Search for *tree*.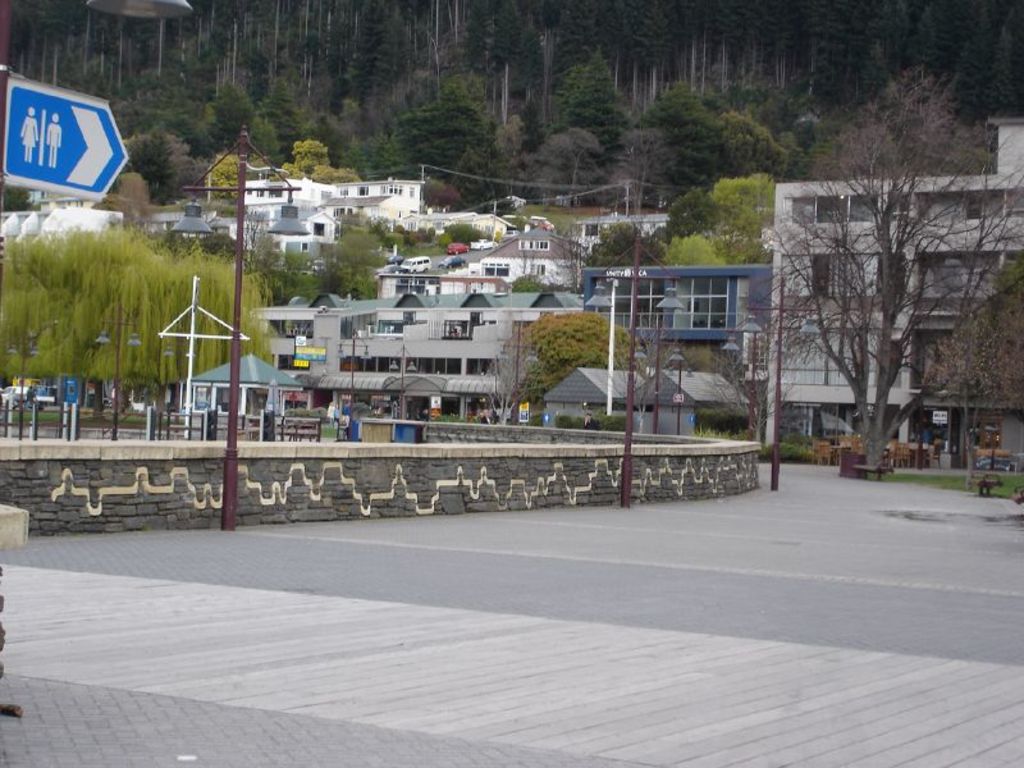
Found at rect(732, 175, 776, 266).
